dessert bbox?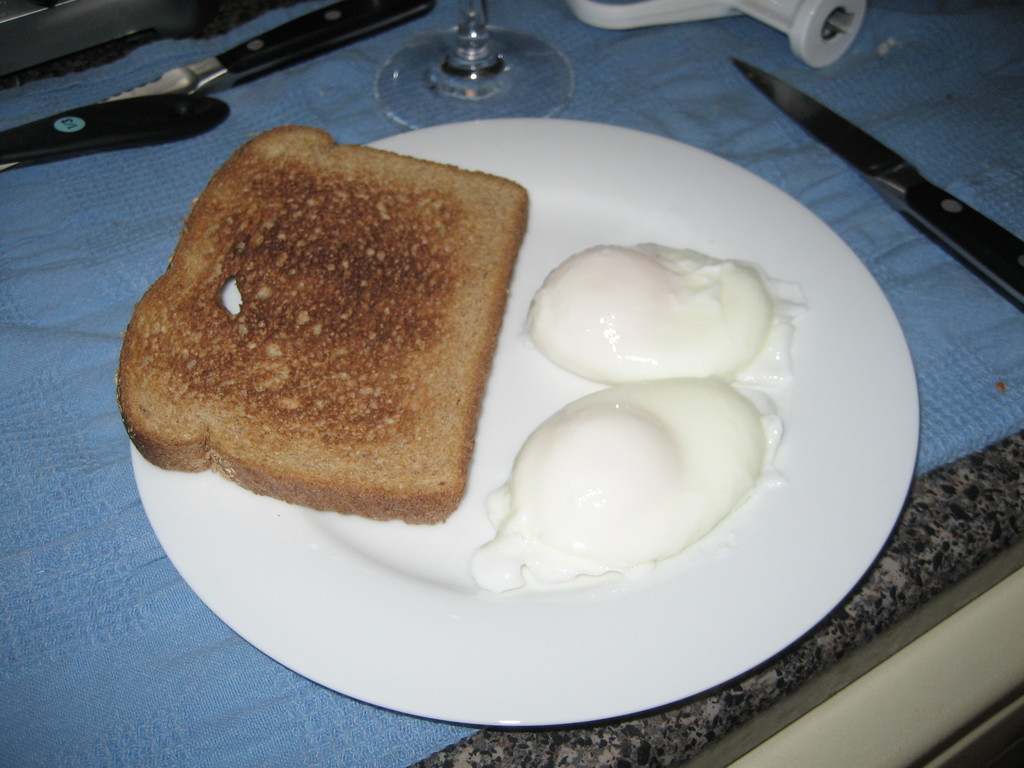
(left=121, top=150, right=497, bottom=552)
